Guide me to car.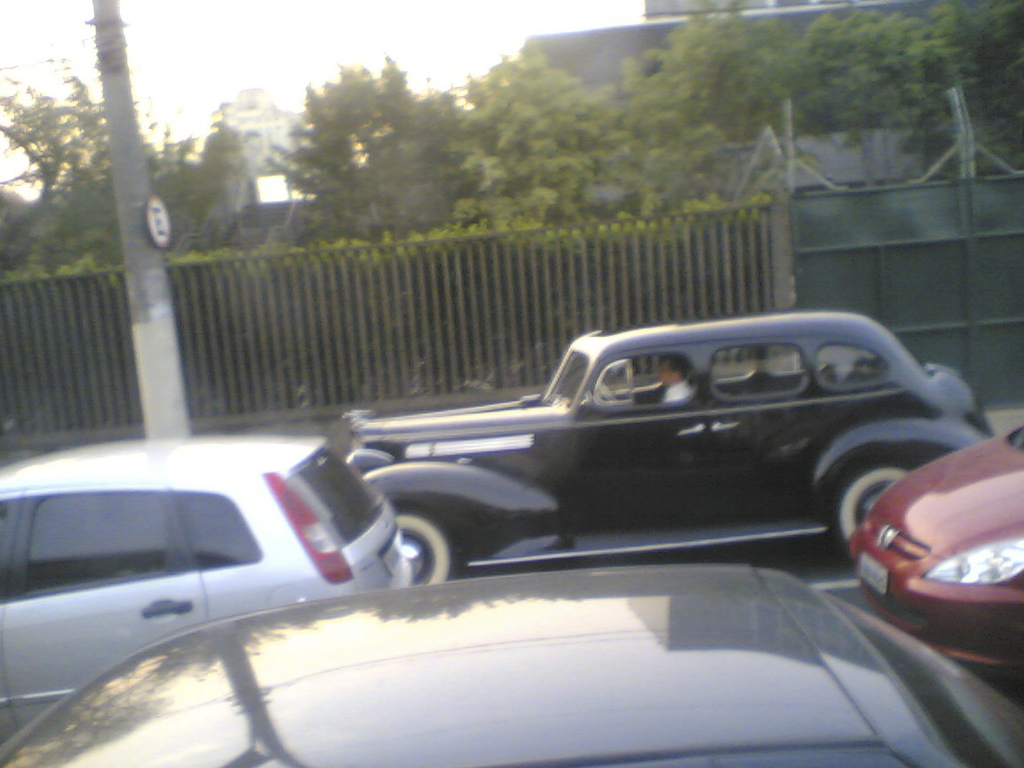
Guidance: bbox=[849, 423, 1023, 693].
